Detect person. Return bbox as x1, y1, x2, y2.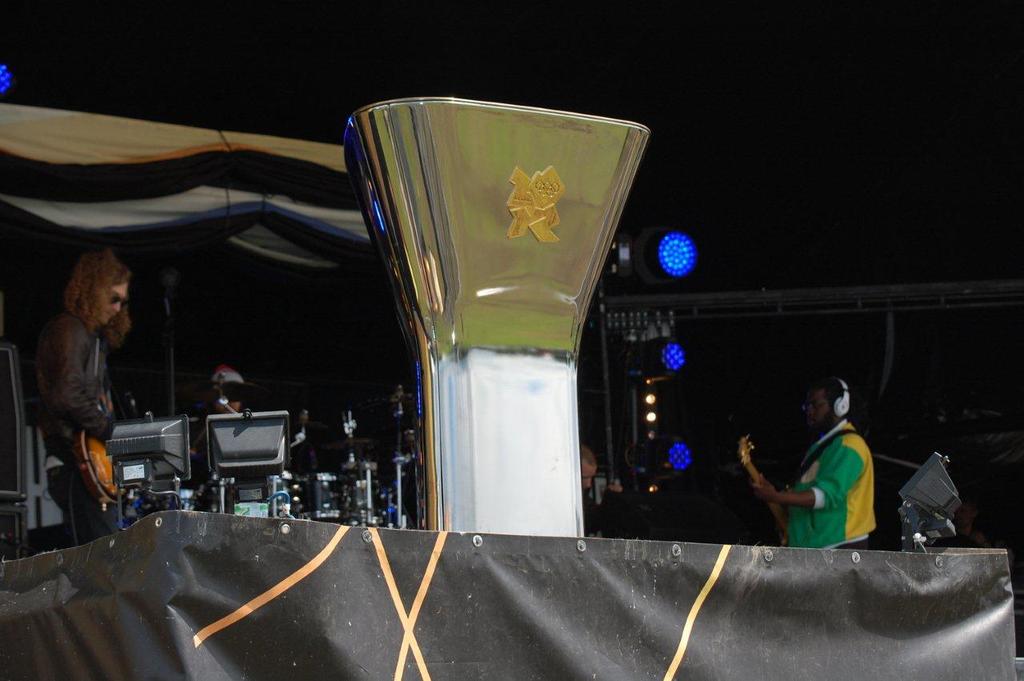
752, 377, 878, 549.
